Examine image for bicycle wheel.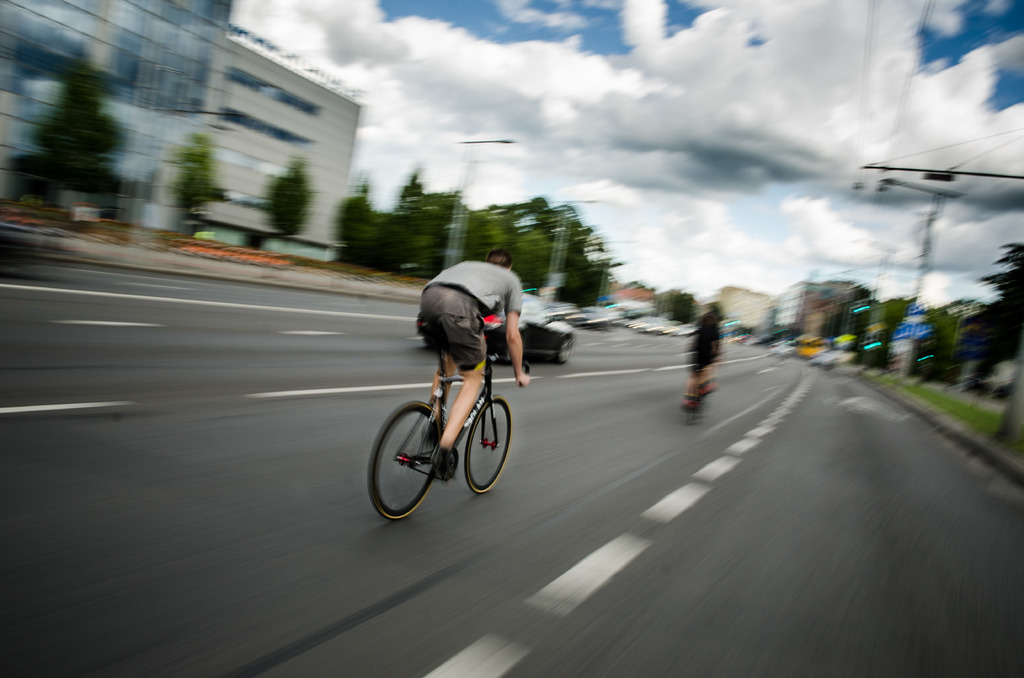
Examination result: (371, 396, 441, 521).
